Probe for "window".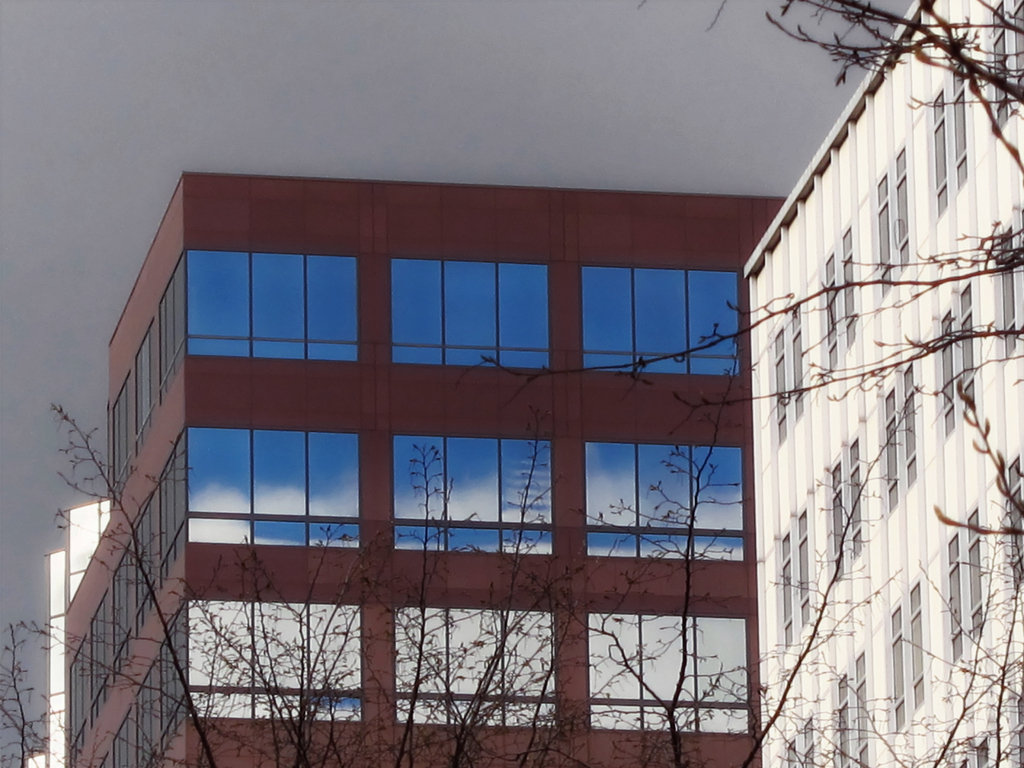
Probe result: x1=186, y1=428, x2=361, y2=552.
